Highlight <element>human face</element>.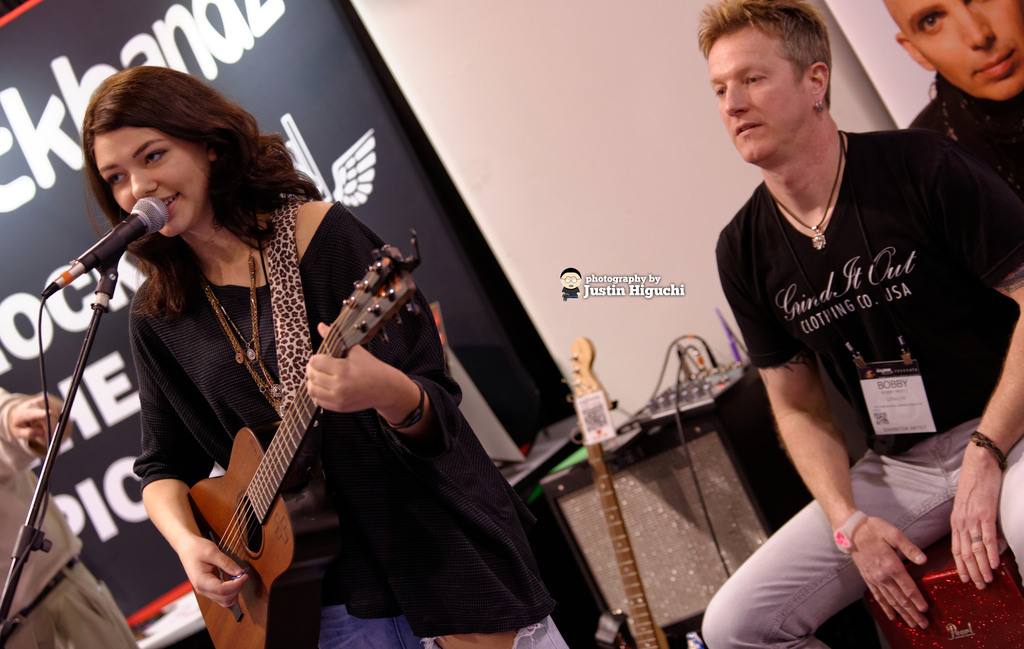
Highlighted region: left=709, top=28, right=808, bottom=159.
